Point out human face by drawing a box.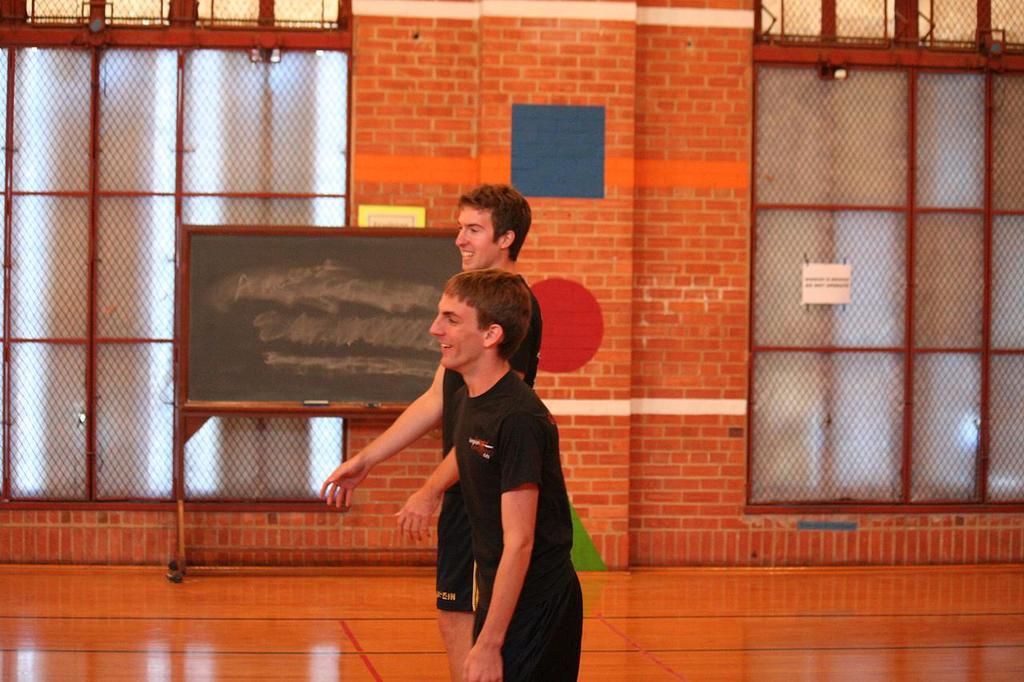
448,200,493,271.
